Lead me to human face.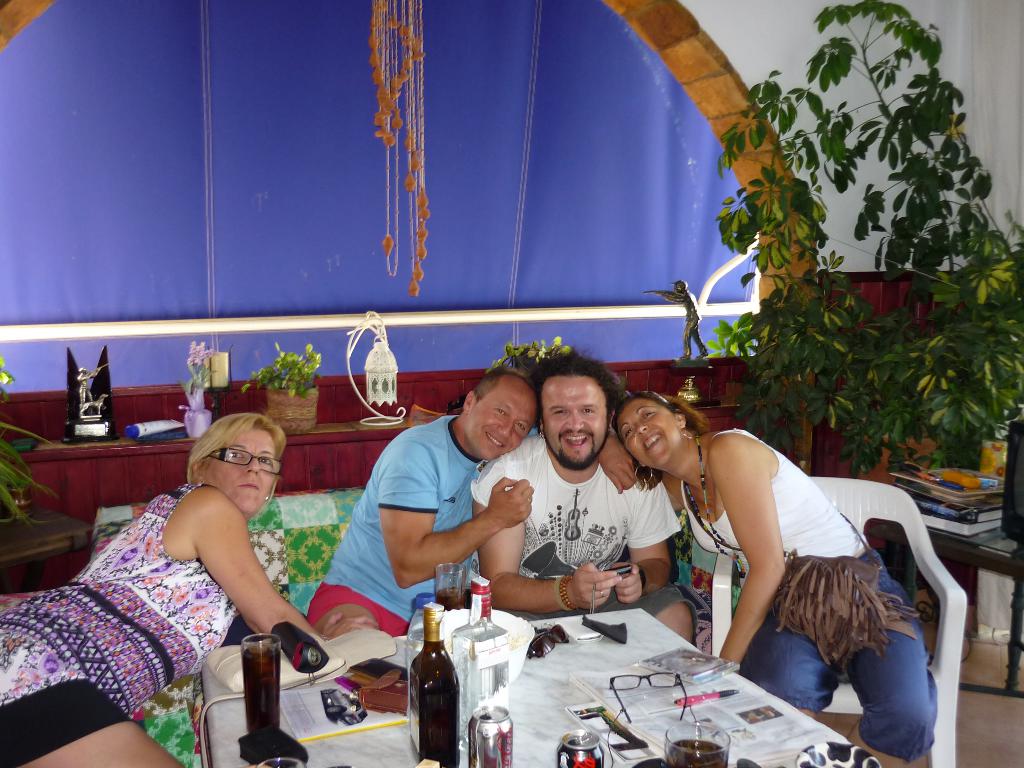
Lead to crop(615, 404, 680, 470).
